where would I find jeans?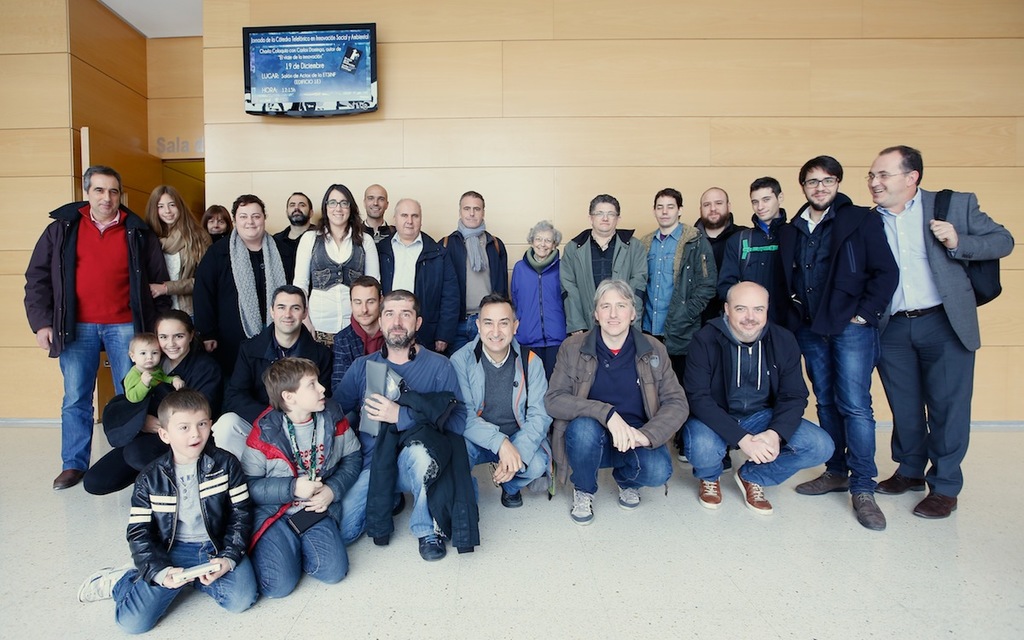
At bbox(61, 325, 135, 469).
